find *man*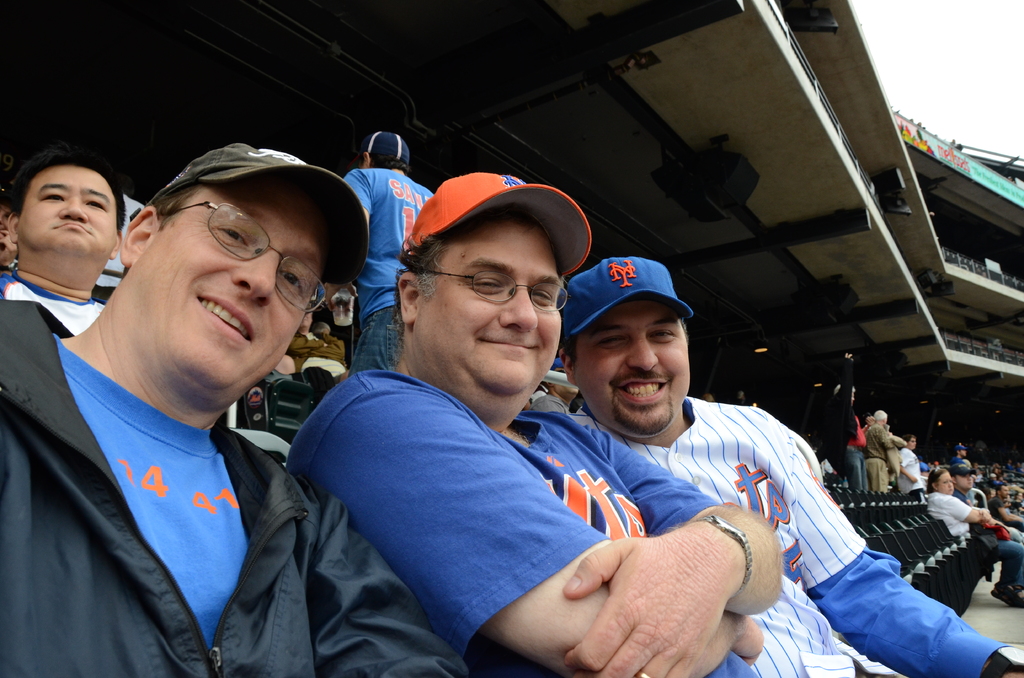
box(824, 350, 870, 499)
